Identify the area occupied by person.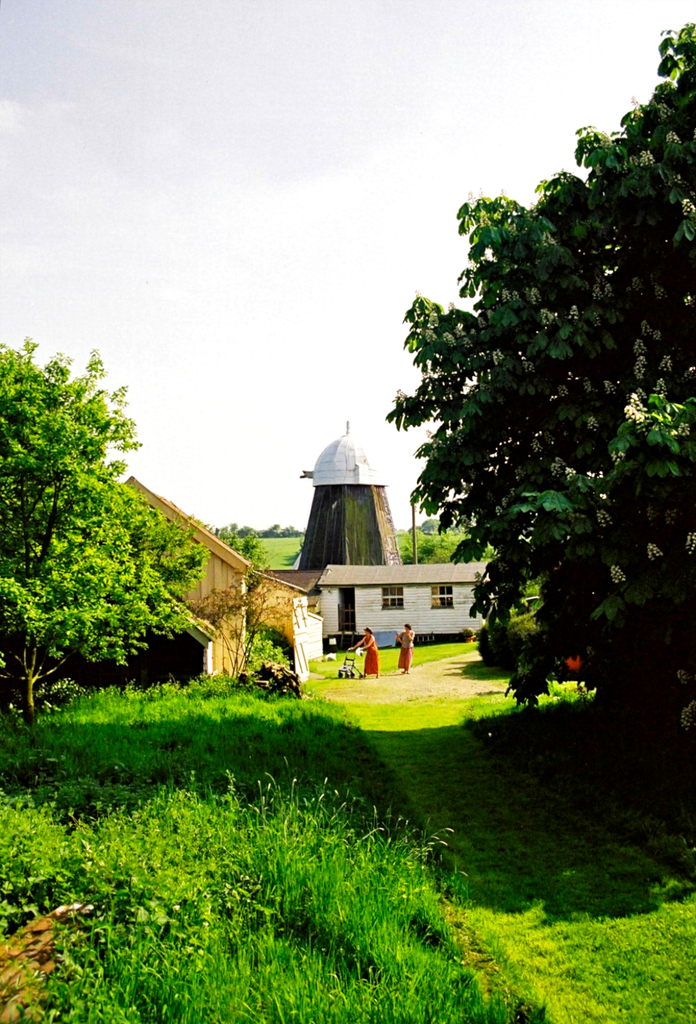
Area: l=398, t=626, r=417, b=673.
